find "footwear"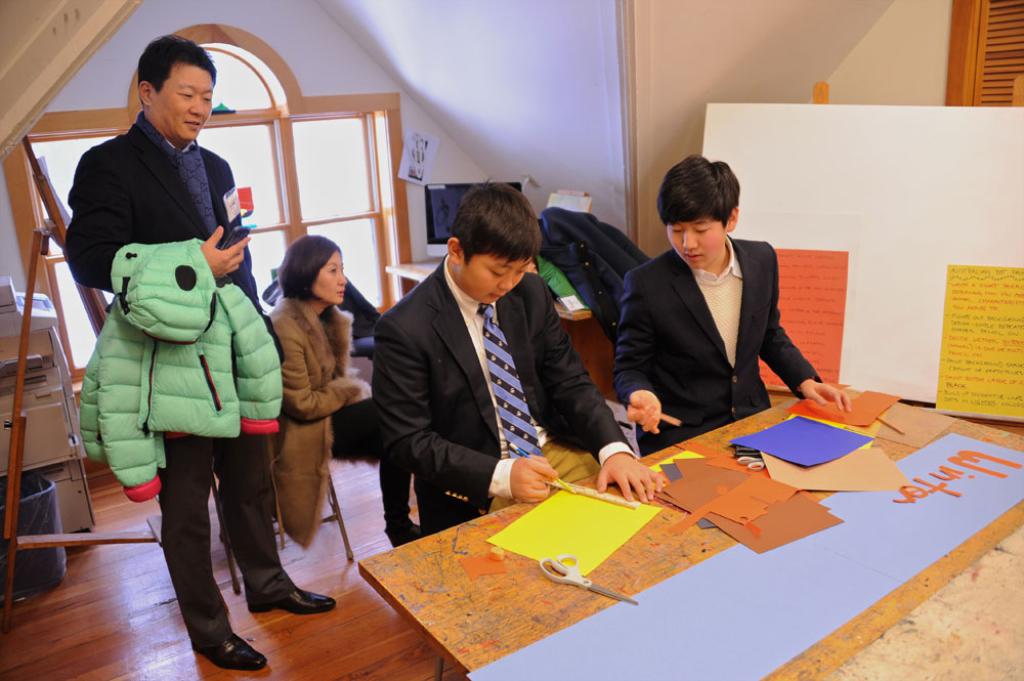
crop(193, 635, 266, 671)
